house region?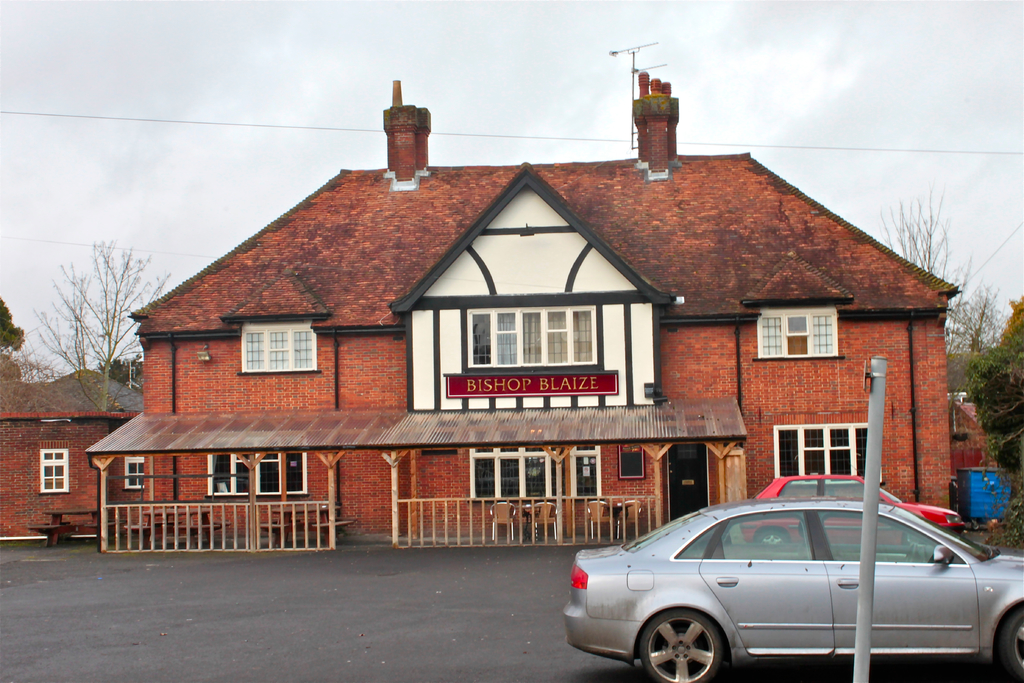
(left=0, top=76, right=960, bottom=551)
